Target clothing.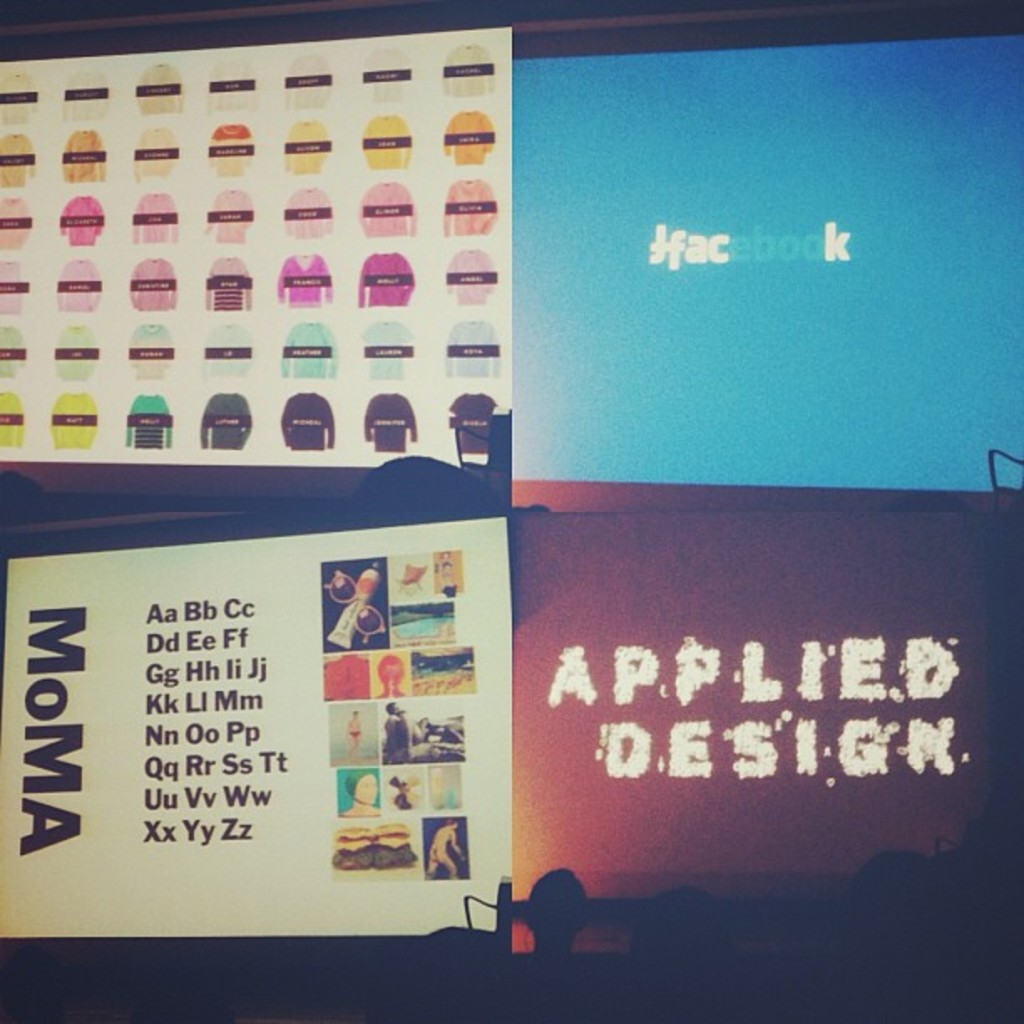
Target region: pyautogui.locateOnScreen(360, 253, 412, 308).
